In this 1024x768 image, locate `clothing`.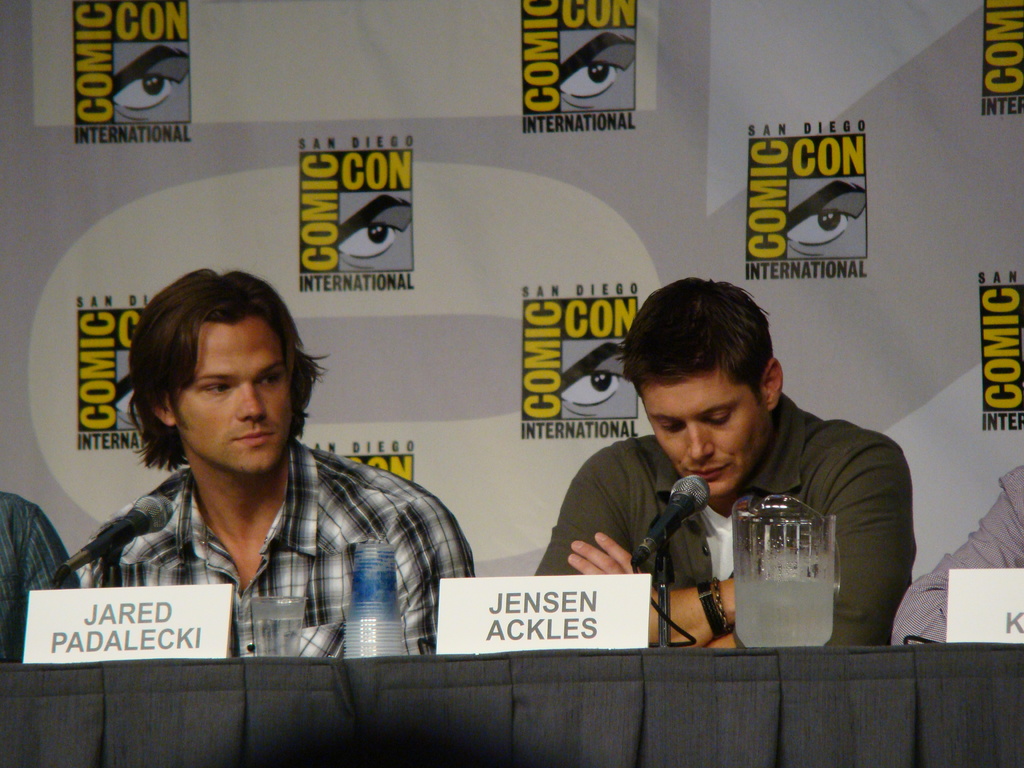
Bounding box: bbox(892, 454, 1023, 644).
